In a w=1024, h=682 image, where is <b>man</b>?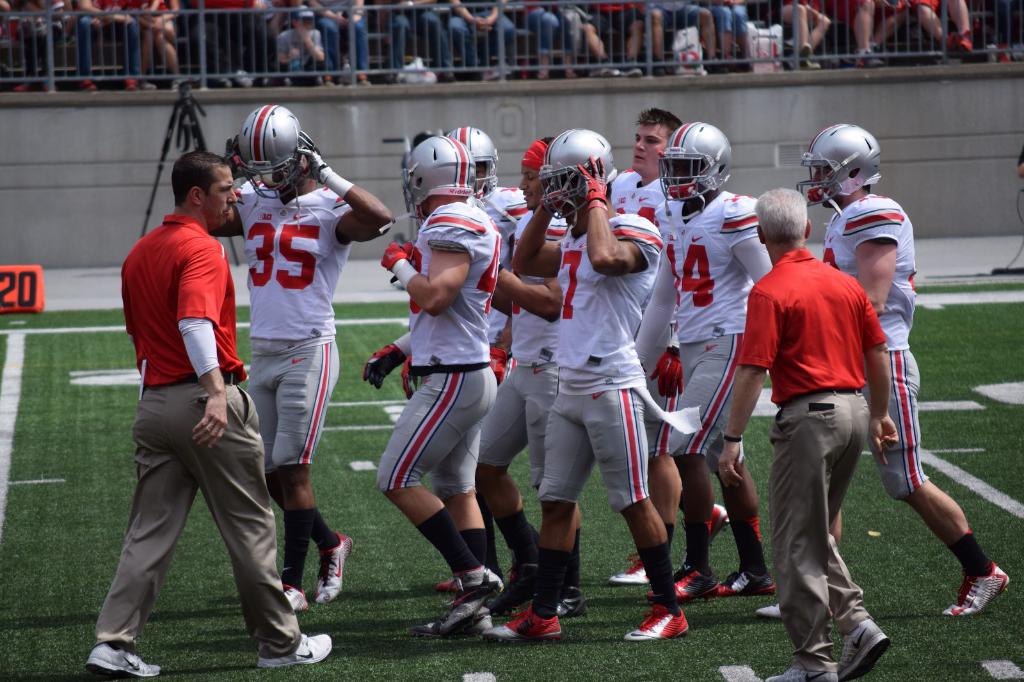
<bbox>402, 124, 535, 594</bbox>.
